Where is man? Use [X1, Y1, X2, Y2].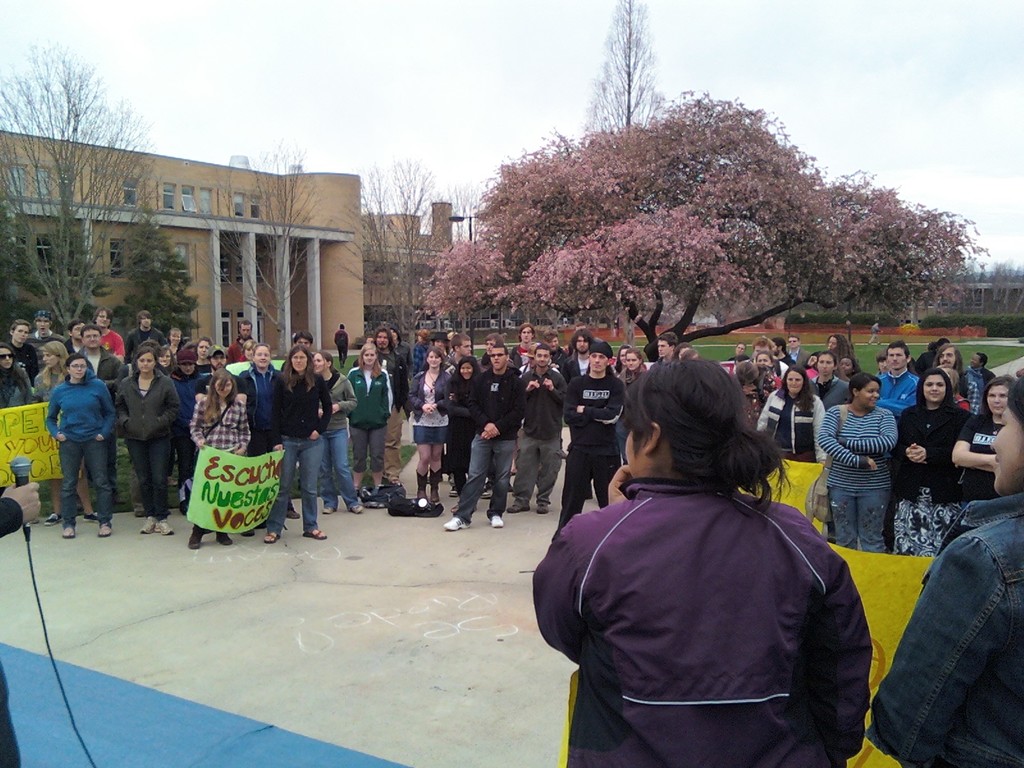
[652, 330, 675, 367].
